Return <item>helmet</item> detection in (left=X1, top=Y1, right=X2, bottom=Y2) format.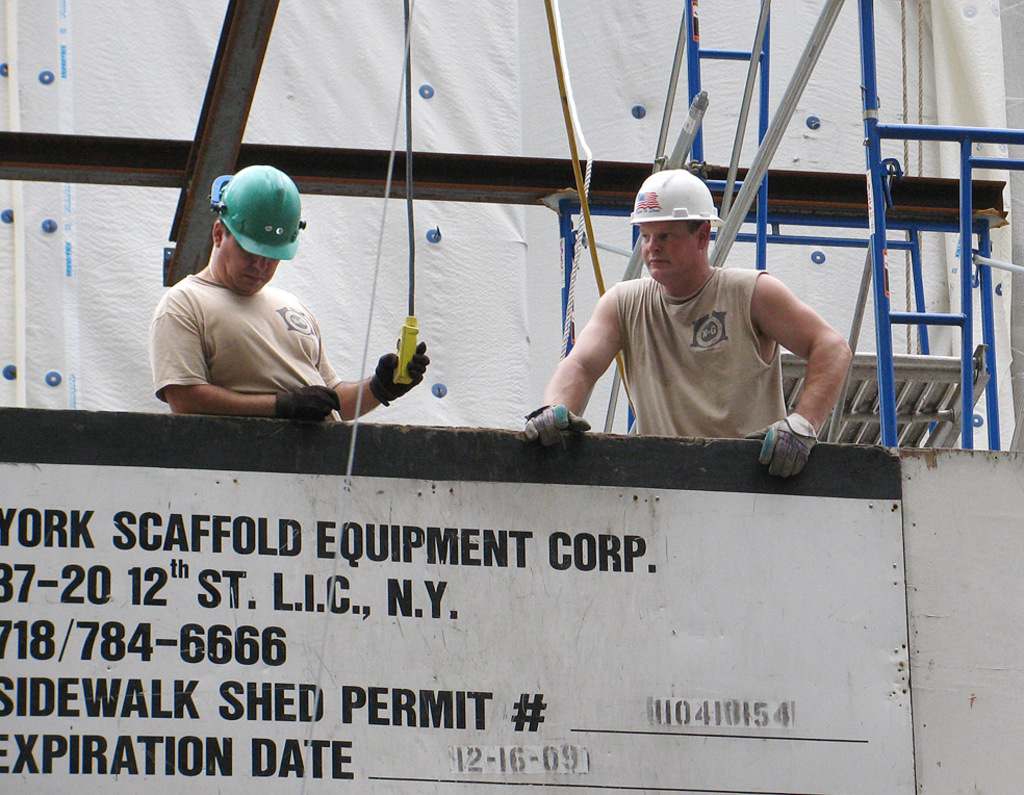
(left=633, top=164, right=720, bottom=224).
